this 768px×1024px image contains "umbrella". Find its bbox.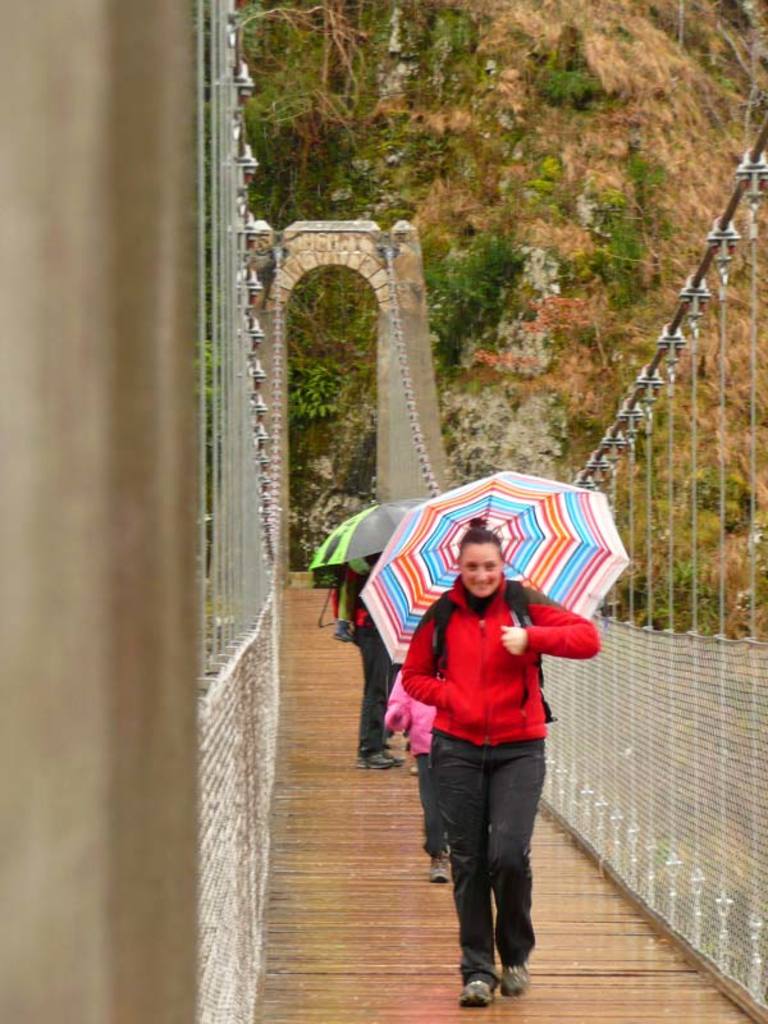
307,495,433,586.
